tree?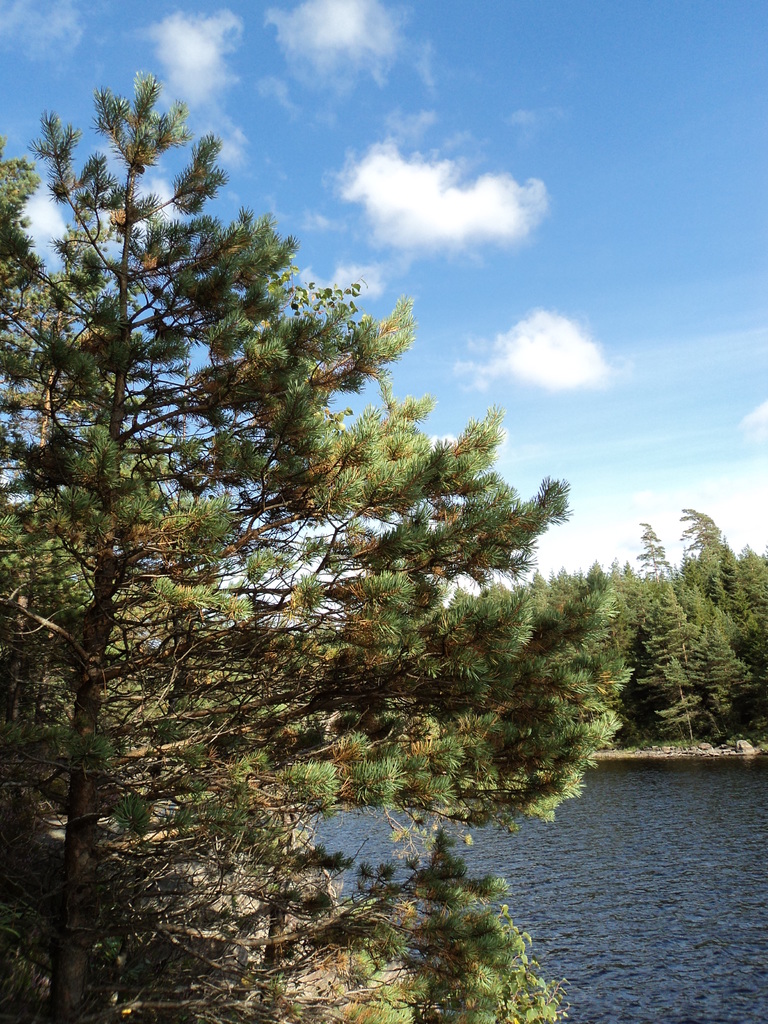
bbox=(619, 531, 726, 741)
